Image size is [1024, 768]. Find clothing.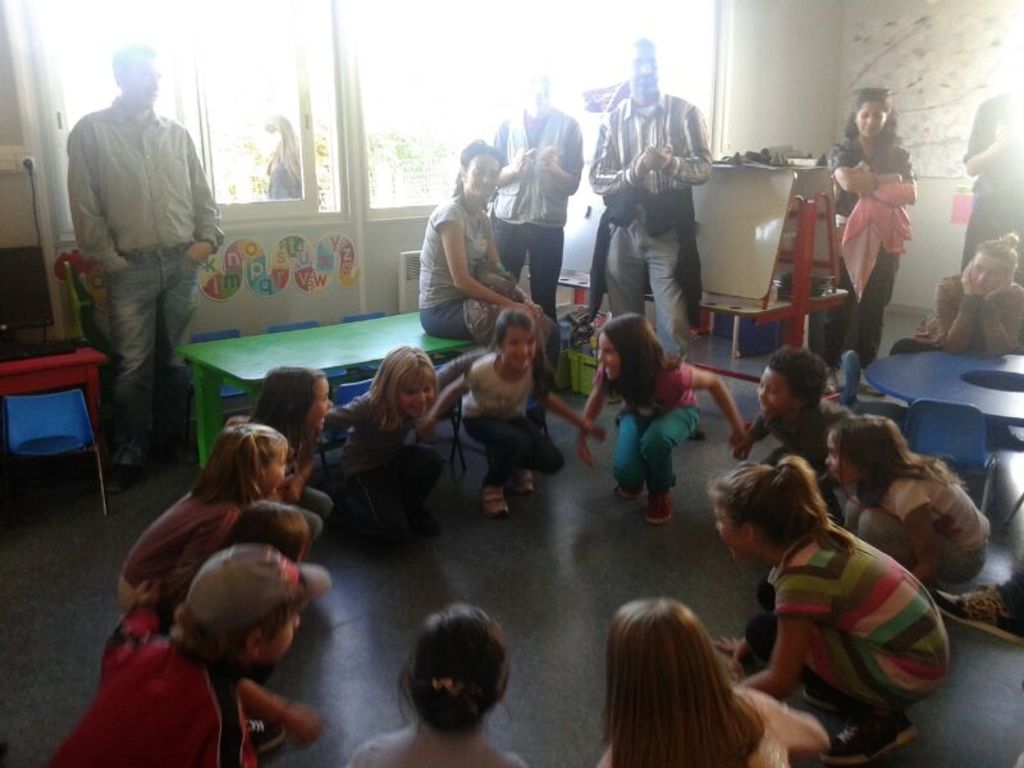
rect(585, 91, 718, 348).
